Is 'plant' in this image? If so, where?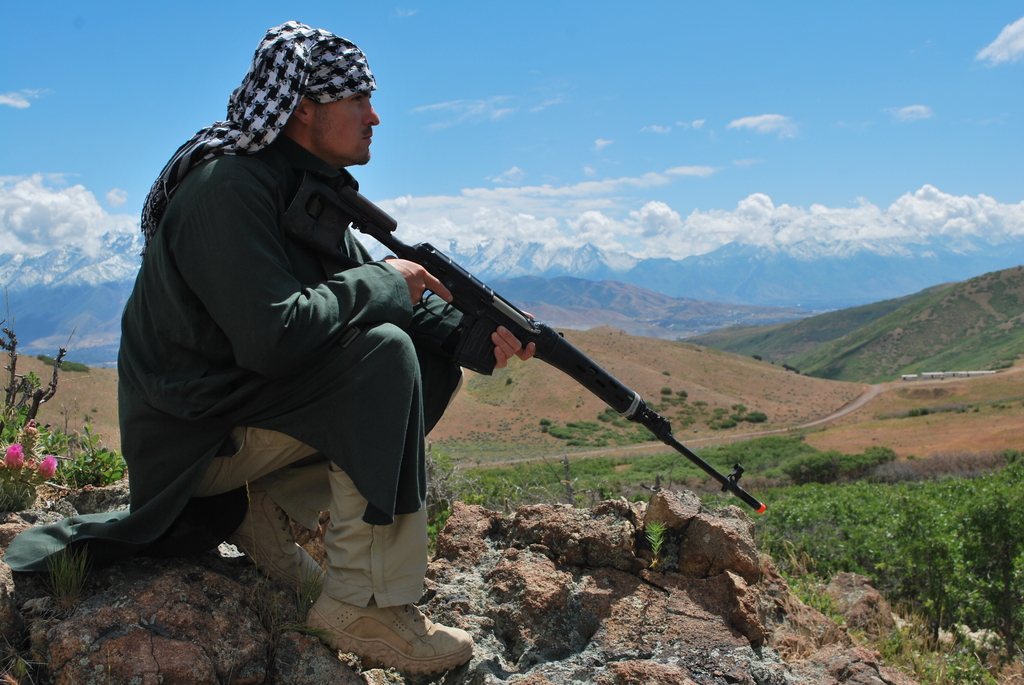
Yes, at crop(711, 406, 740, 415).
